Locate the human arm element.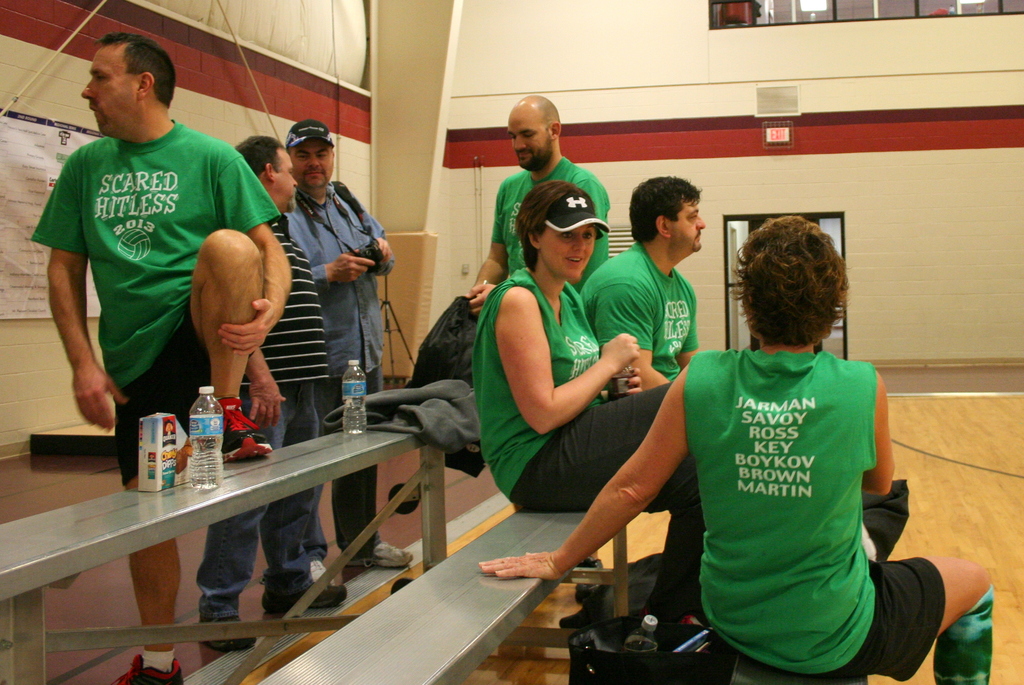
Element bbox: x1=466, y1=170, x2=502, y2=305.
